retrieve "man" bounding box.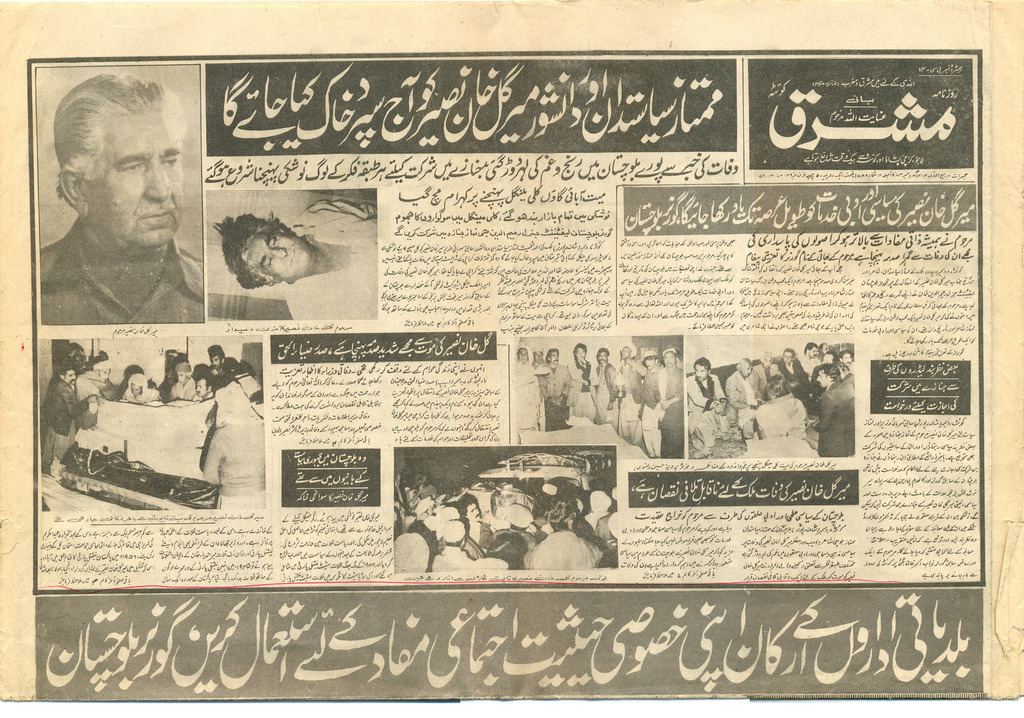
Bounding box: x1=218 y1=196 x2=384 y2=328.
